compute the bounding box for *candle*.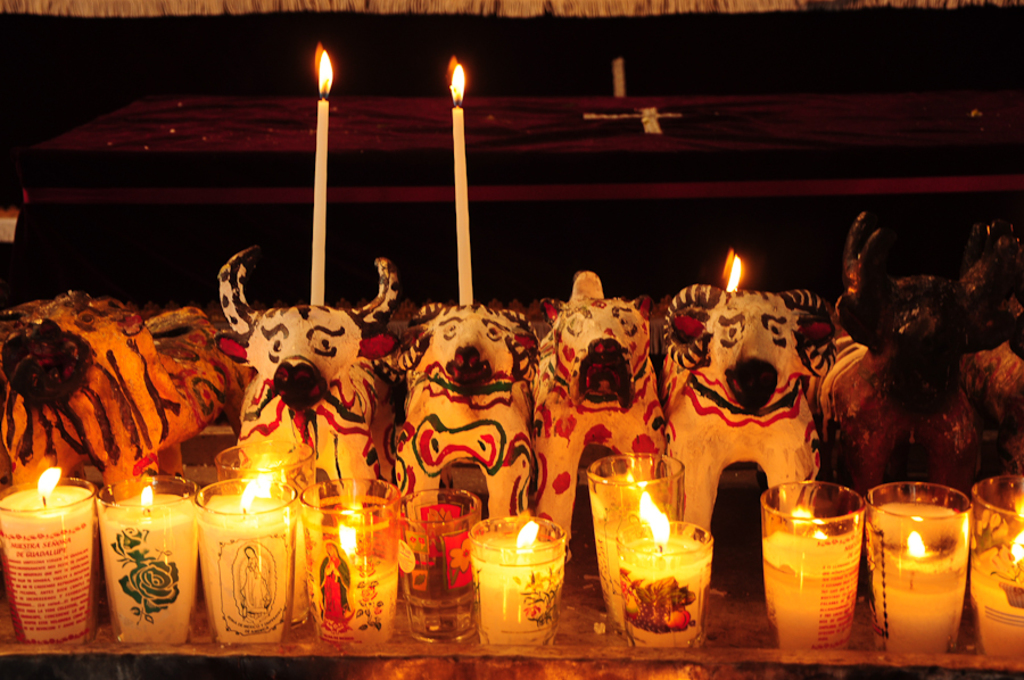
{"x1": 760, "y1": 474, "x2": 861, "y2": 646}.
